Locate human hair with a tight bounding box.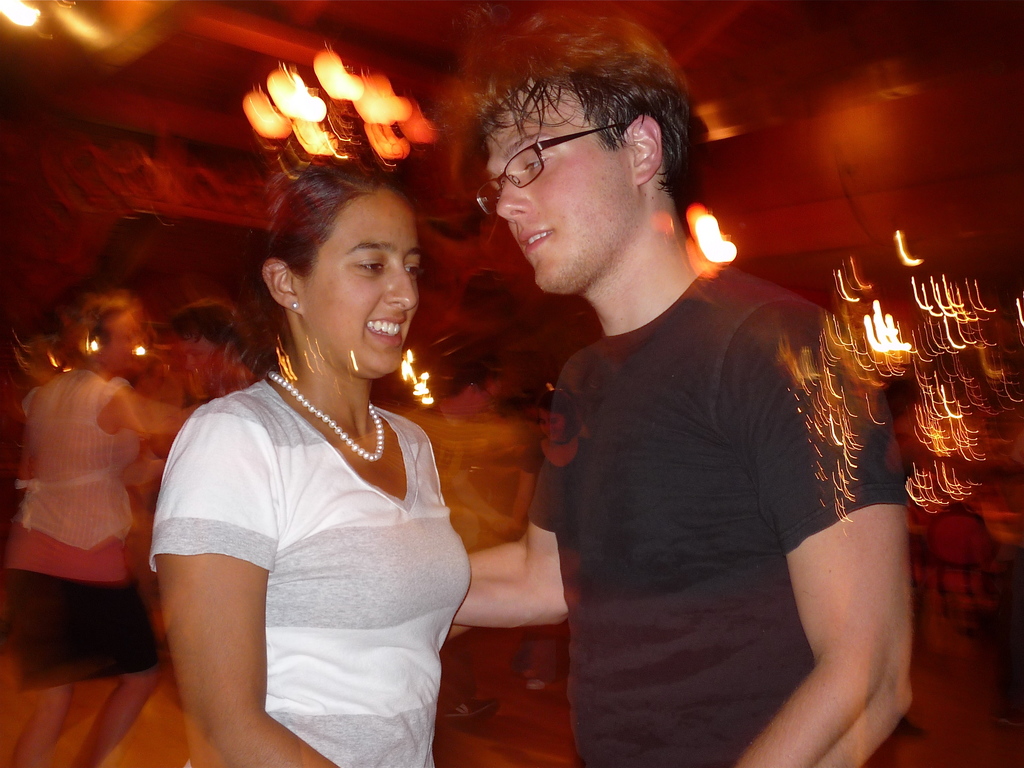
259/154/419/274.
